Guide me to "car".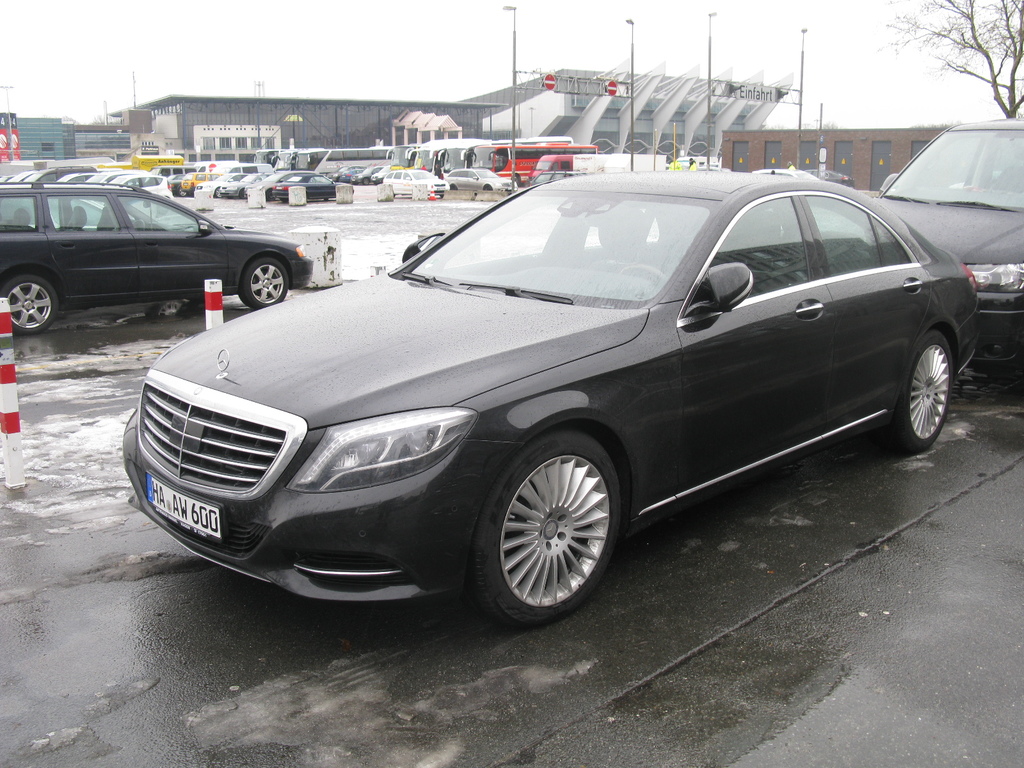
Guidance: BBox(751, 167, 819, 182).
